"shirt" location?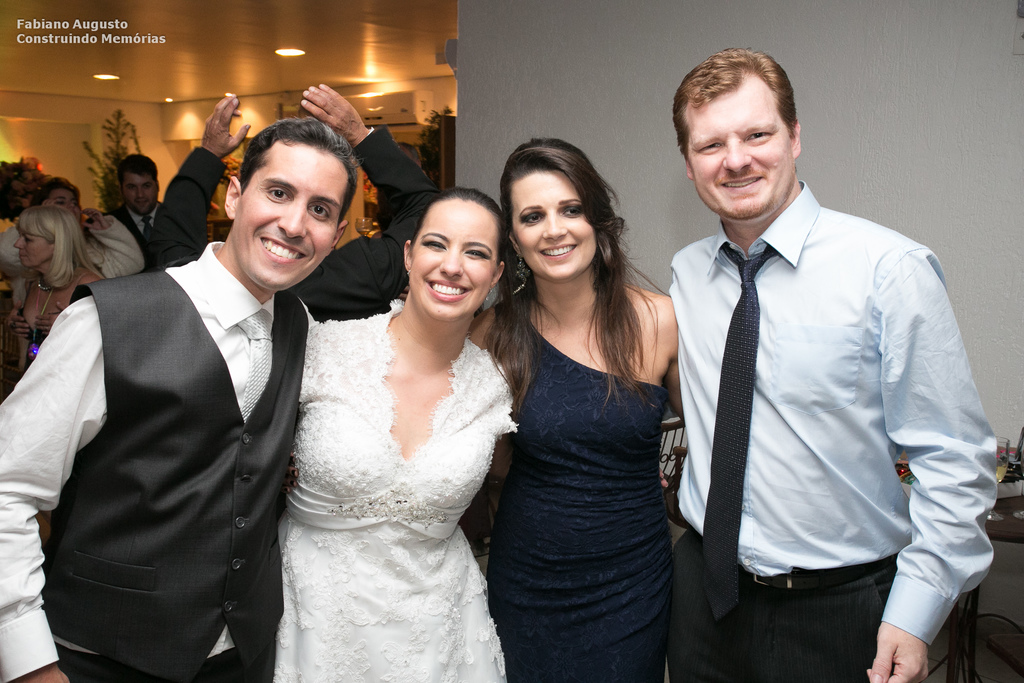
box(634, 204, 1023, 650)
